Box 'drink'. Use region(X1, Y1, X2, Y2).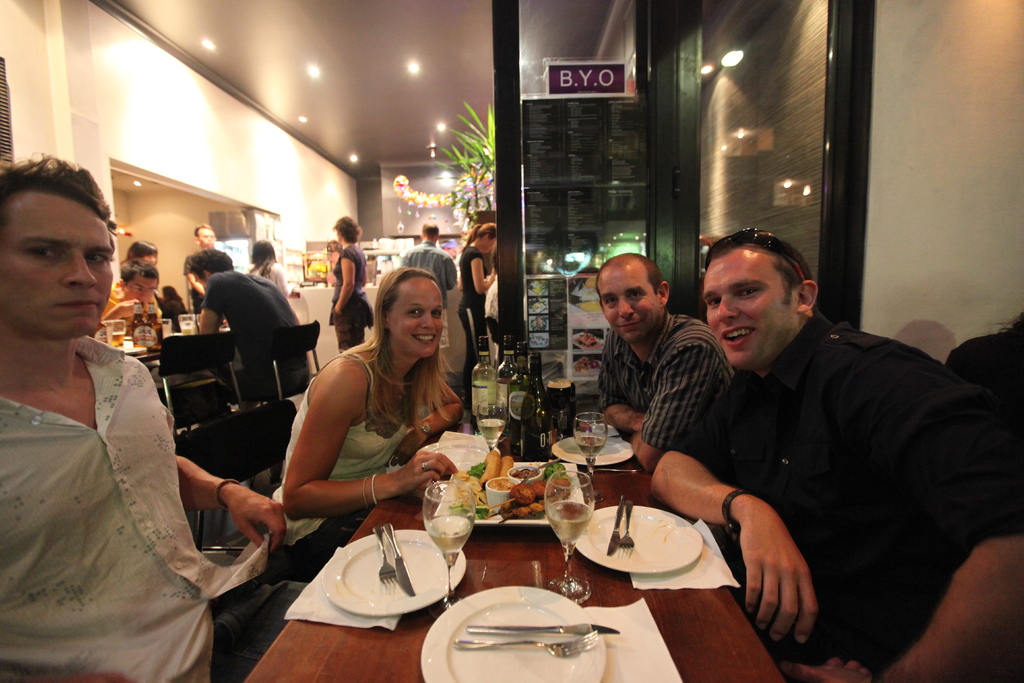
region(540, 500, 590, 547).
